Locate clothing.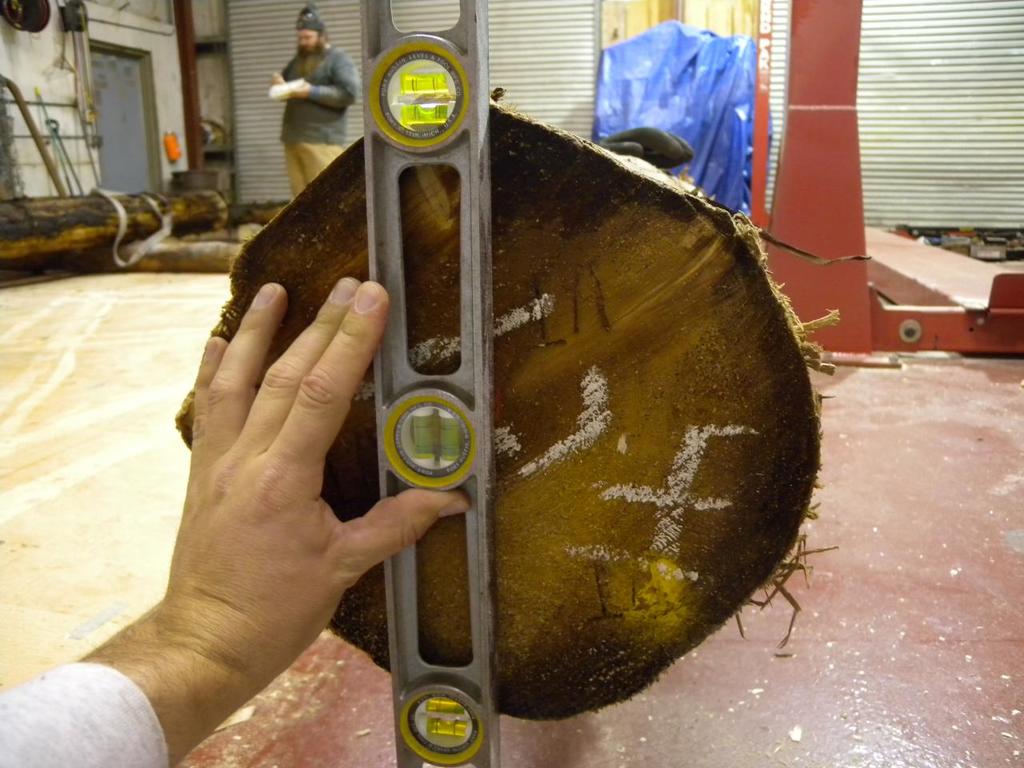
Bounding box: [x1=0, y1=660, x2=169, y2=767].
